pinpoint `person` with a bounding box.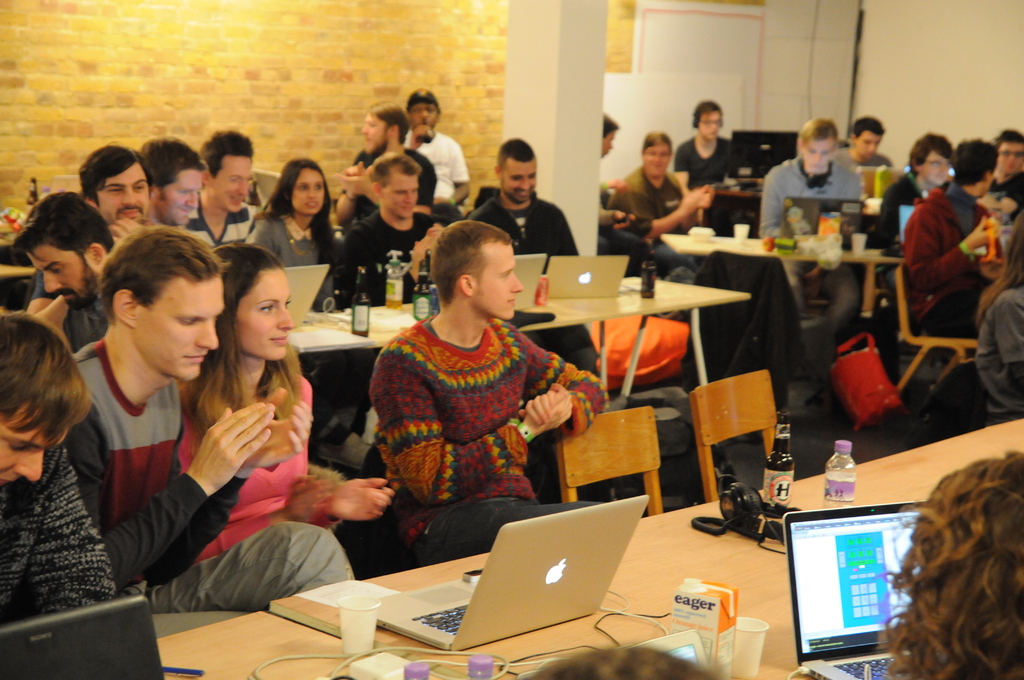
[676, 101, 737, 198].
